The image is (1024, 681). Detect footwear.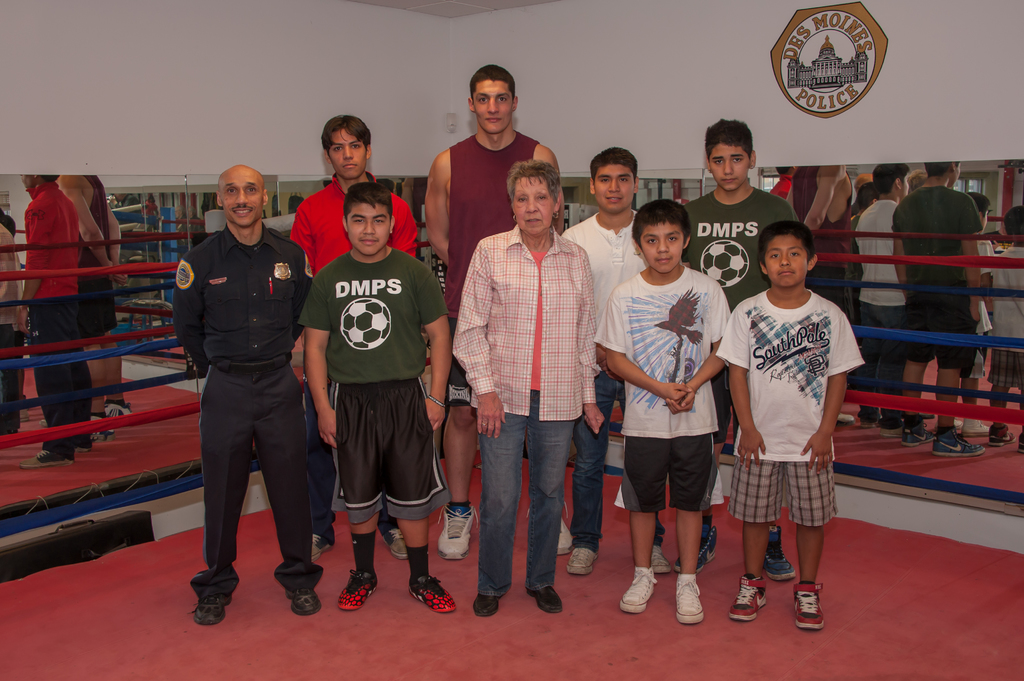
Detection: {"left": 405, "top": 578, "right": 467, "bottom": 607}.
